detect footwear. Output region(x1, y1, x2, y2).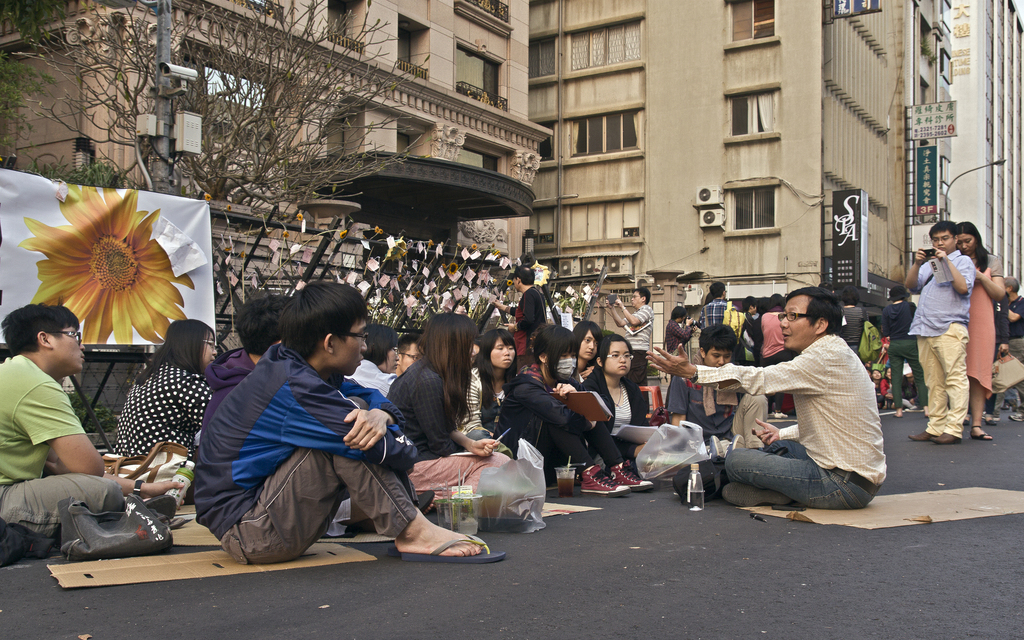
region(970, 420, 991, 442).
